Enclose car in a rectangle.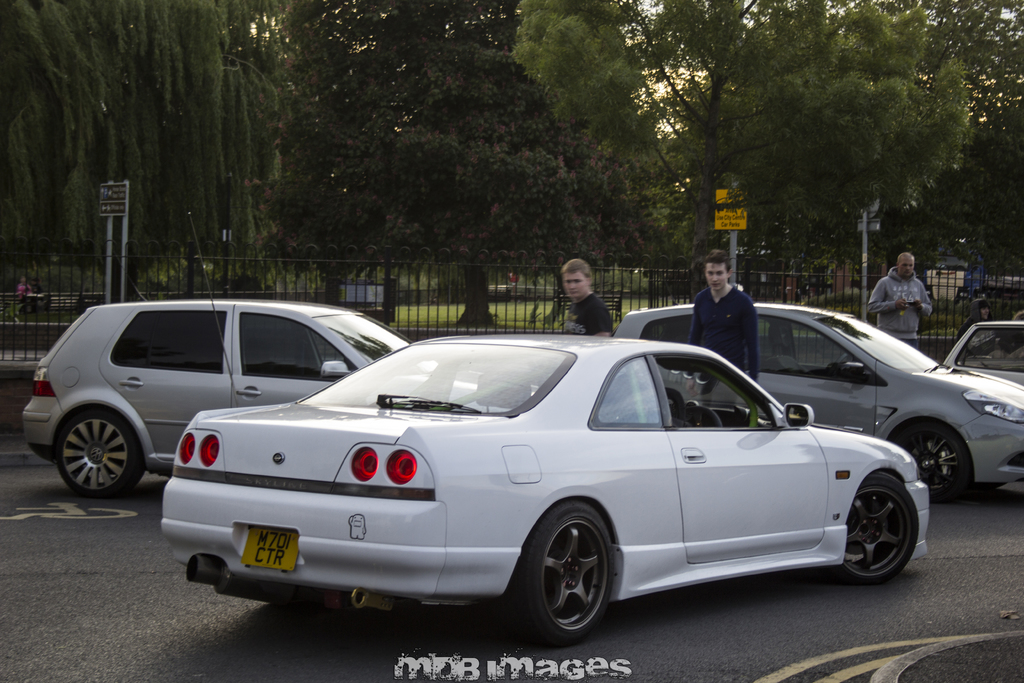
x1=614 y1=304 x2=1023 y2=504.
